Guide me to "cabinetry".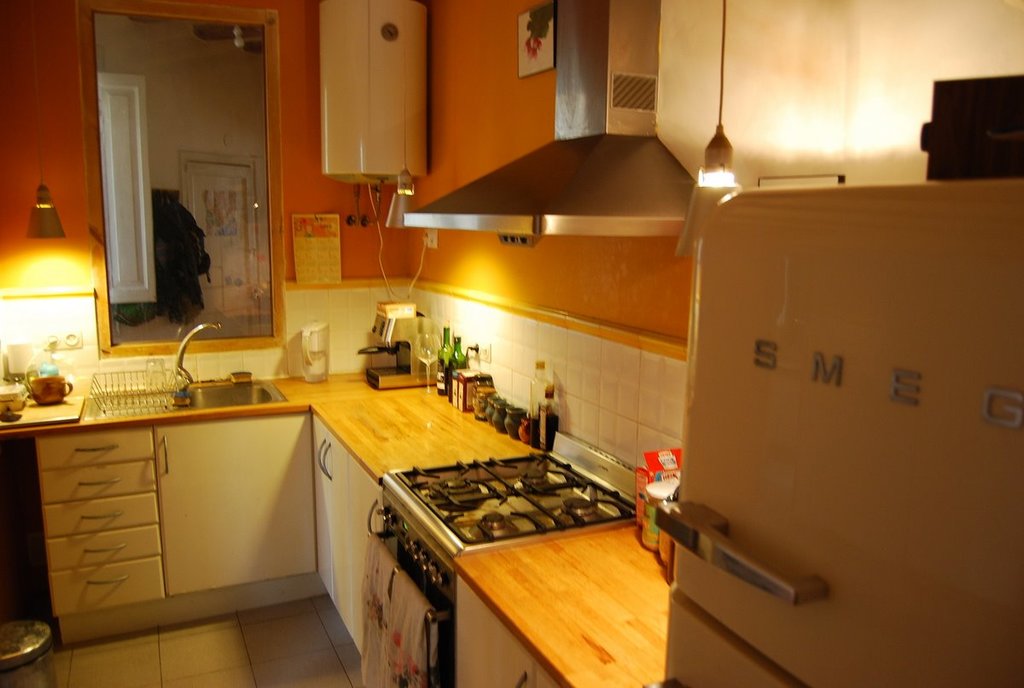
Guidance: l=155, t=414, r=317, b=594.
